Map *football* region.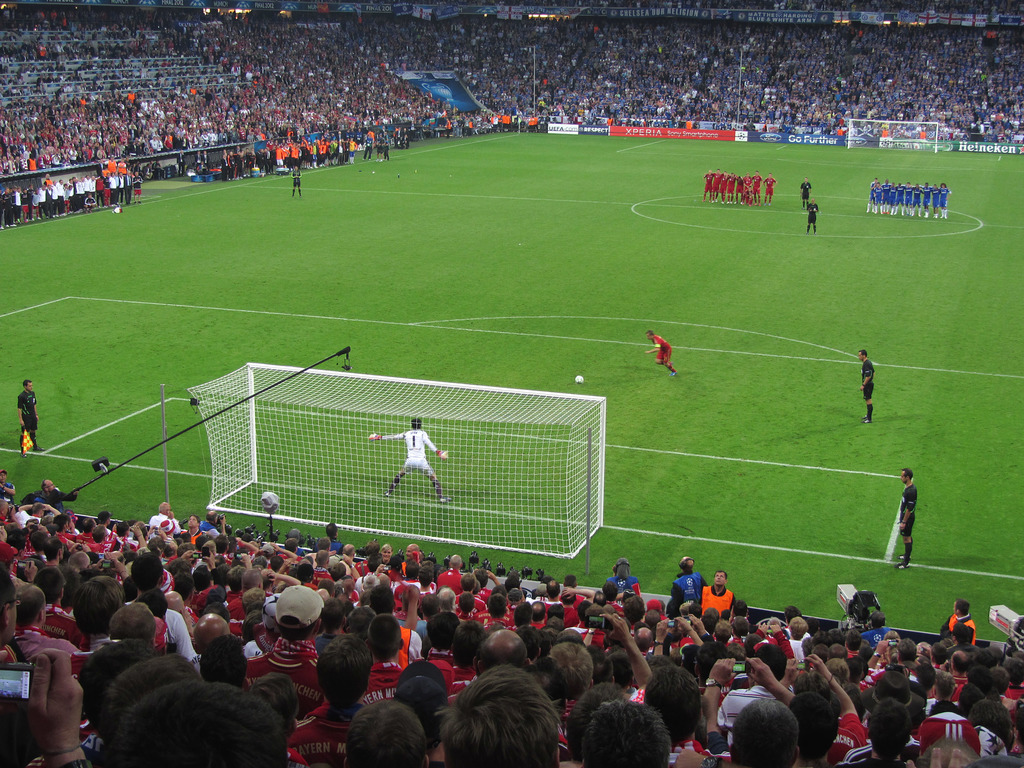
Mapped to select_region(575, 371, 586, 387).
